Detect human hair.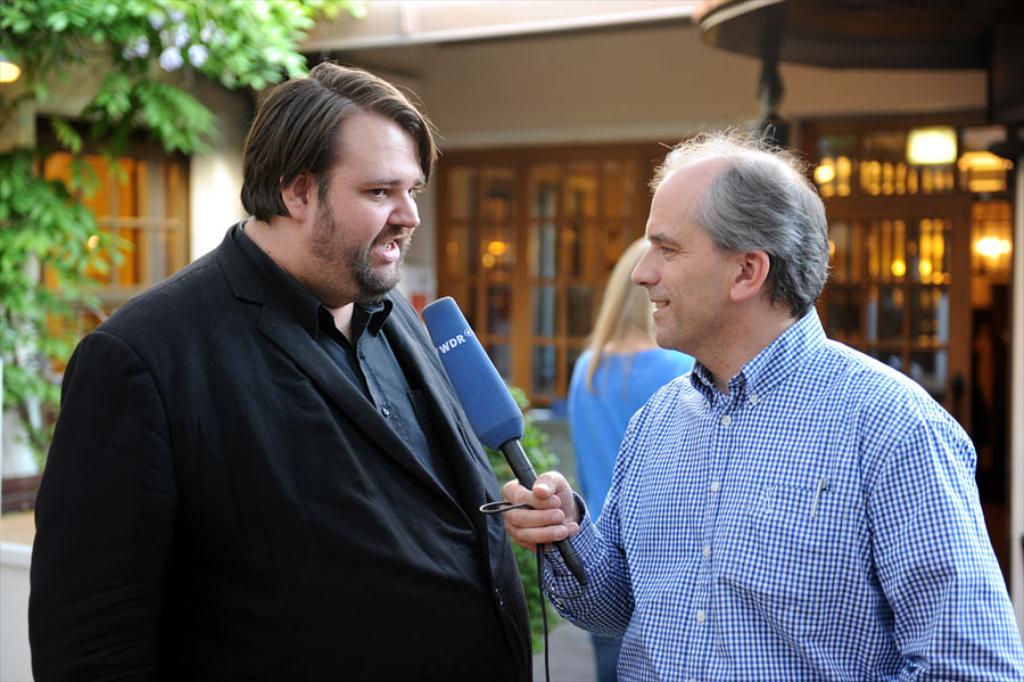
Detected at [651, 125, 827, 309].
